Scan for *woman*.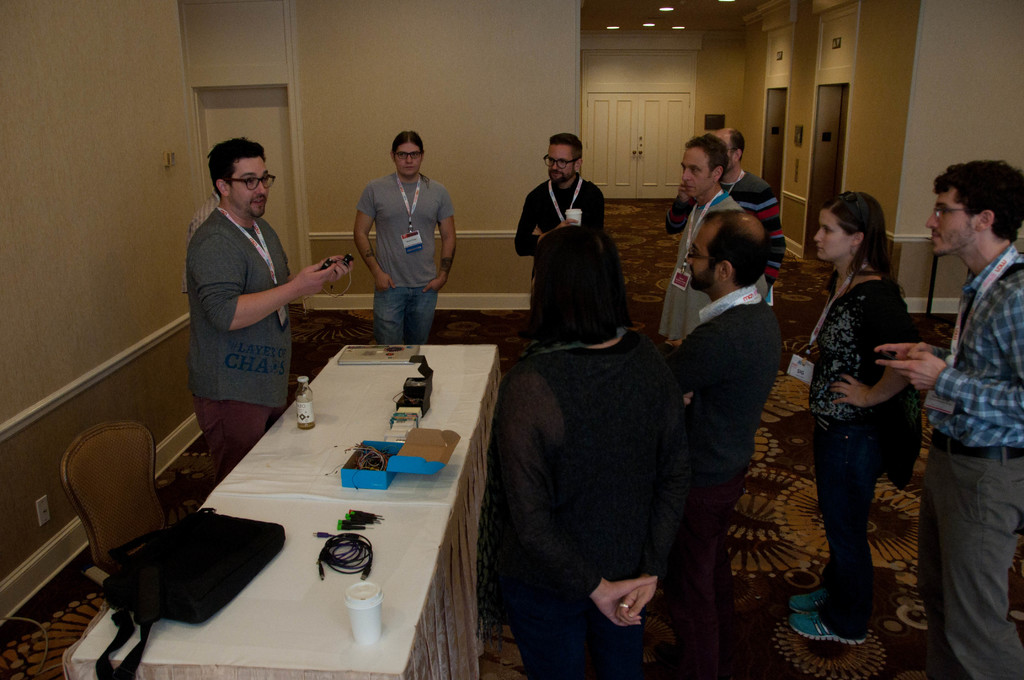
Scan result: [left=482, top=225, right=693, bottom=679].
